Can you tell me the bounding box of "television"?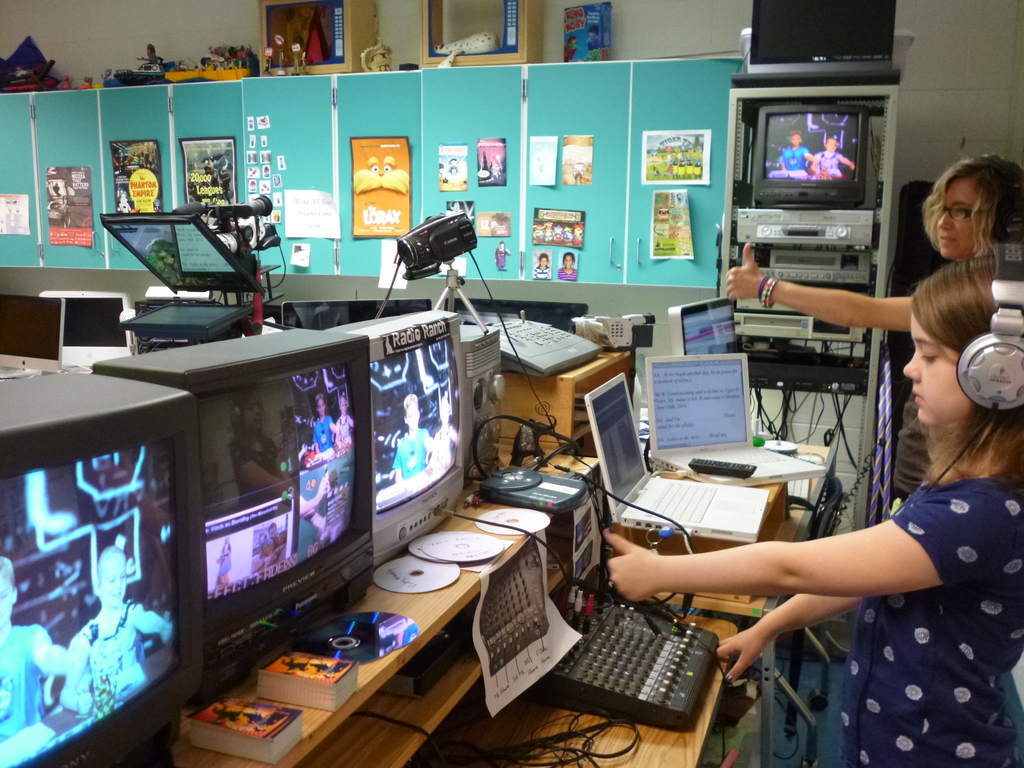
285,307,472,584.
